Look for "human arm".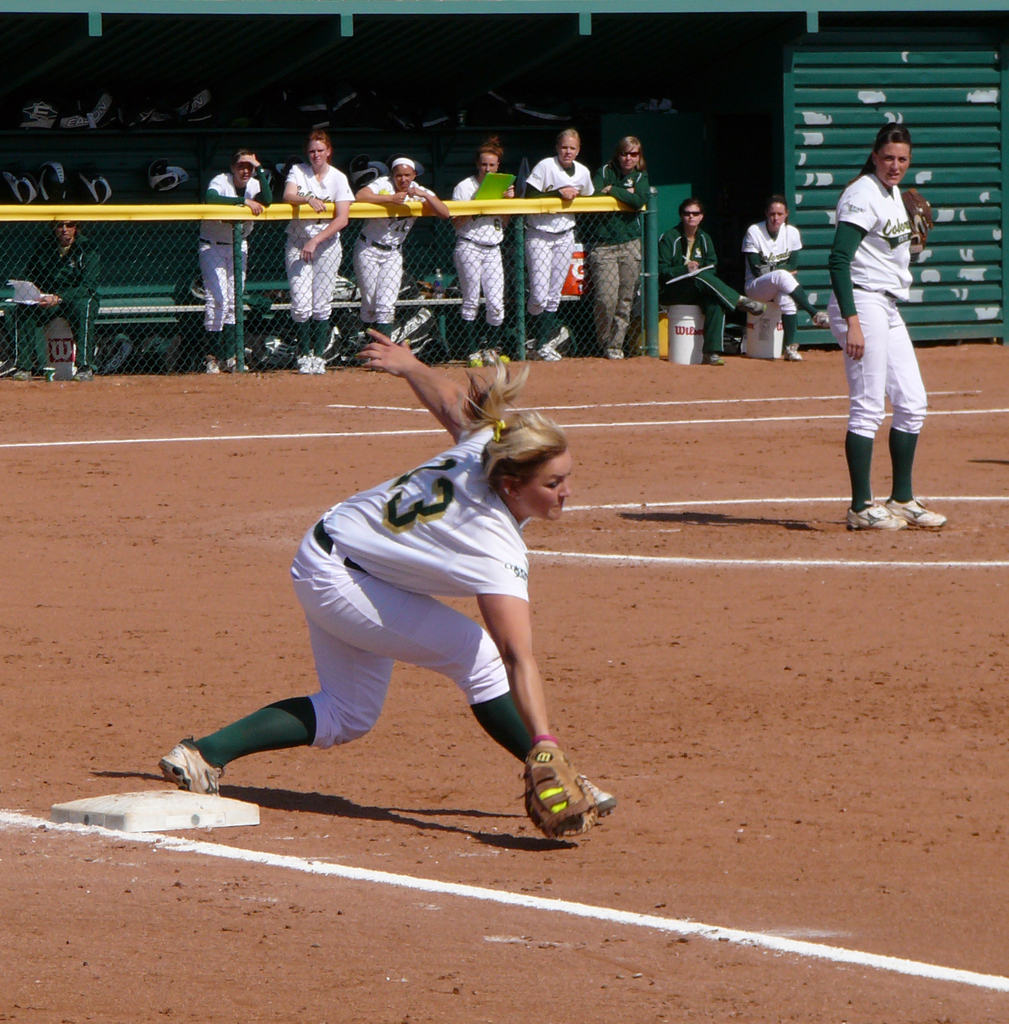
Found: [206, 162, 250, 225].
